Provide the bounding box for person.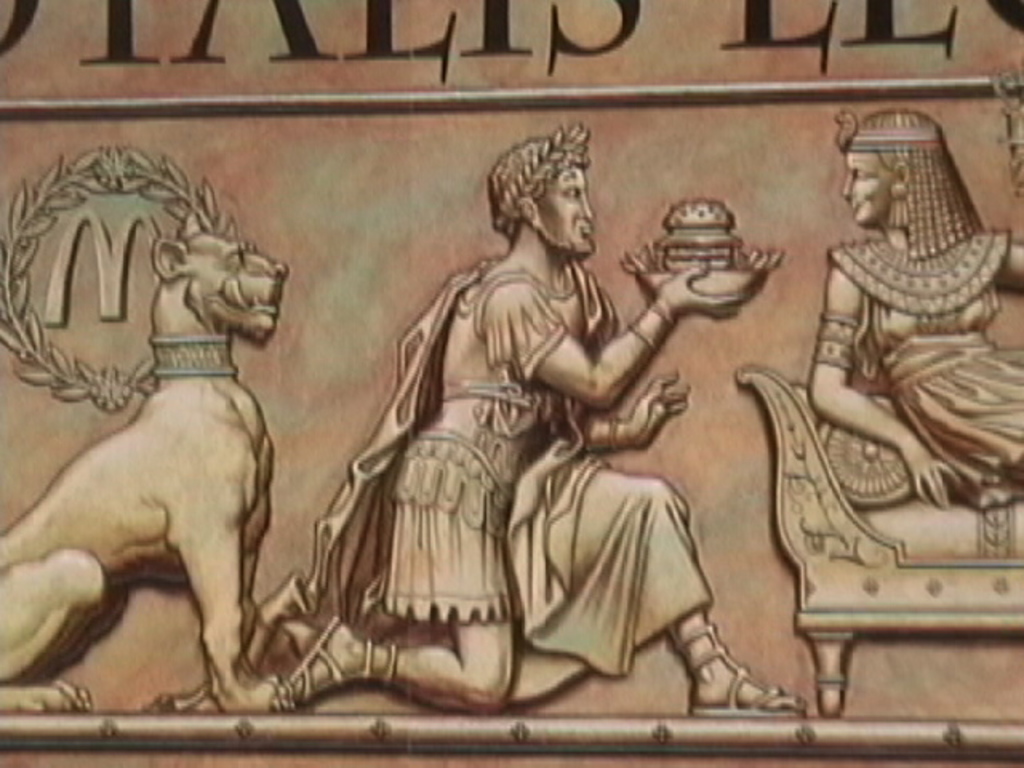
{"left": 808, "top": 104, "right": 1022, "bottom": 499}.
